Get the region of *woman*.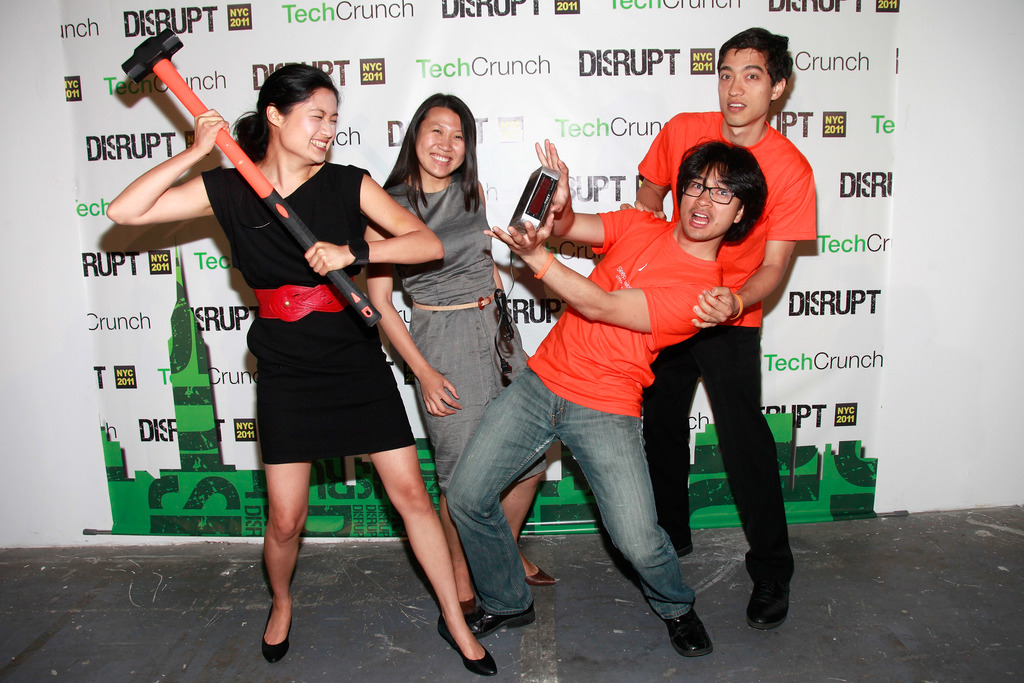
select_region(107, 63, 494, 675).
